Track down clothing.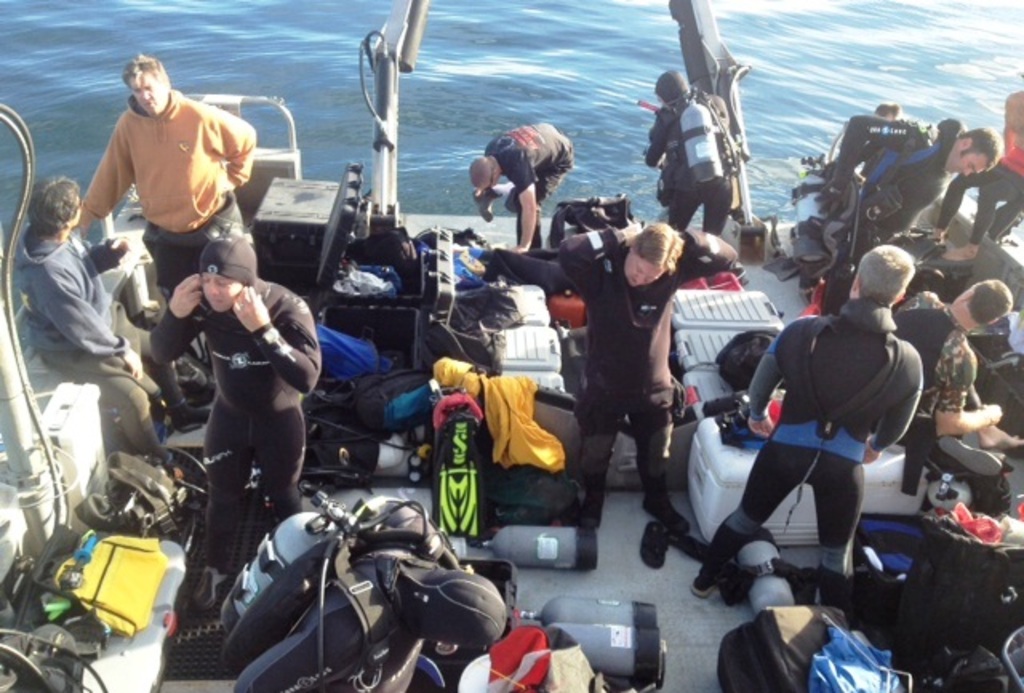
Tracked to 936, 154, 1022, 242.
